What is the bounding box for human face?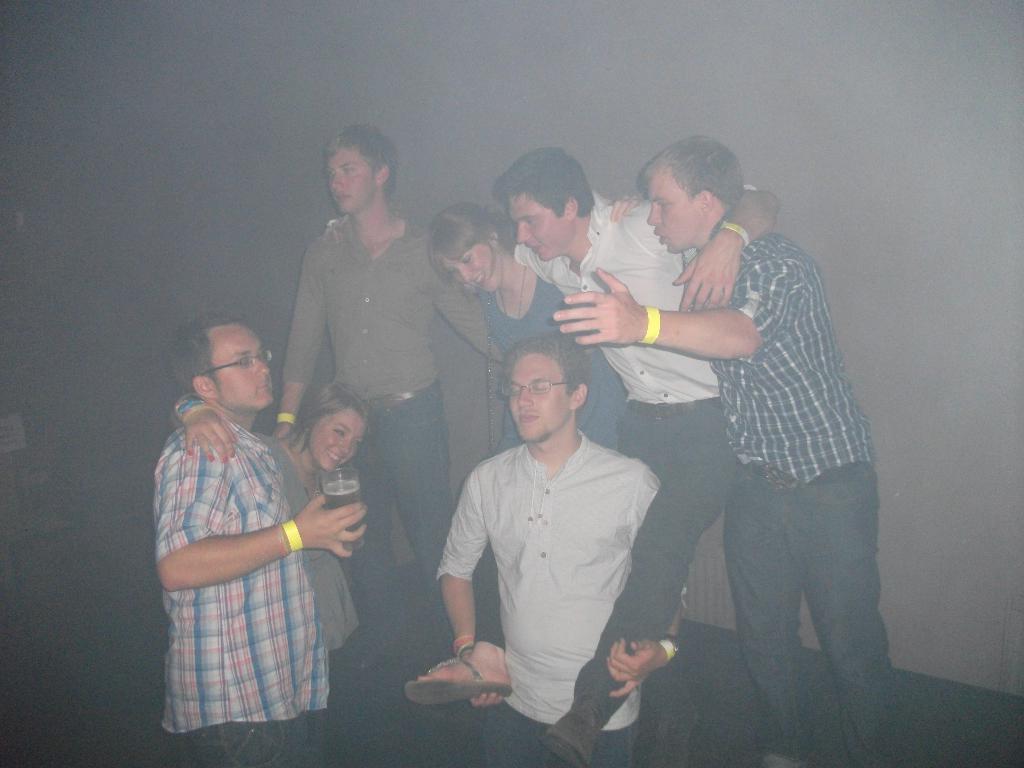
506:199:570:264.
